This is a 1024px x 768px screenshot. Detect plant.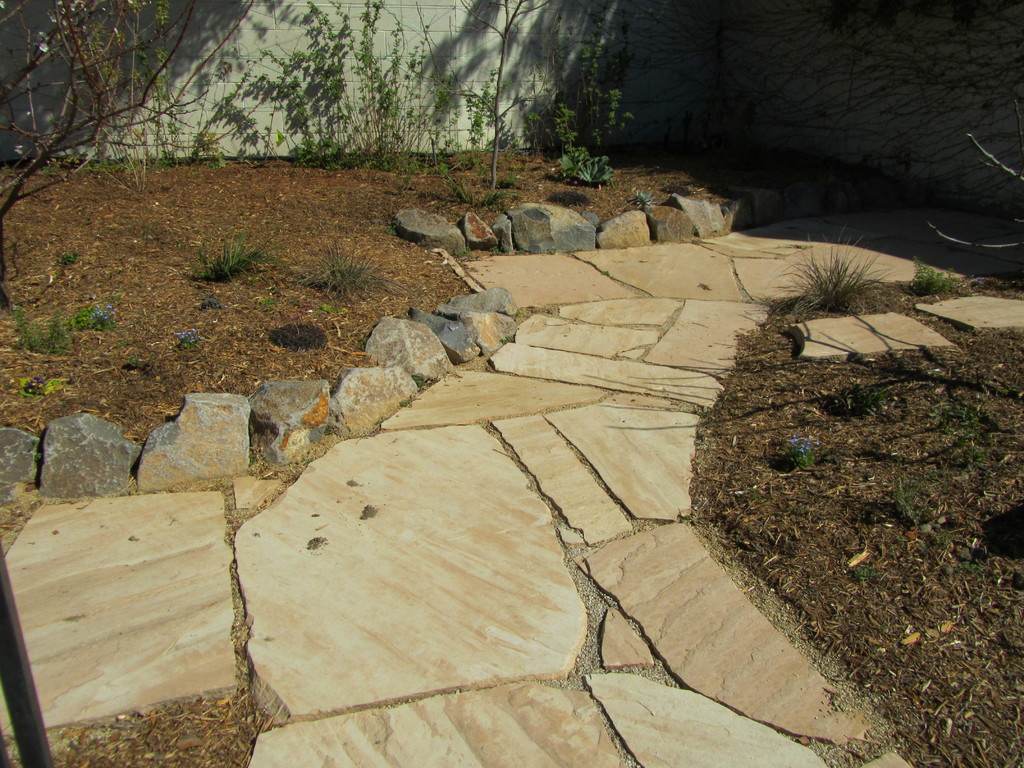
bbox=(206, 296, 219, 308).
